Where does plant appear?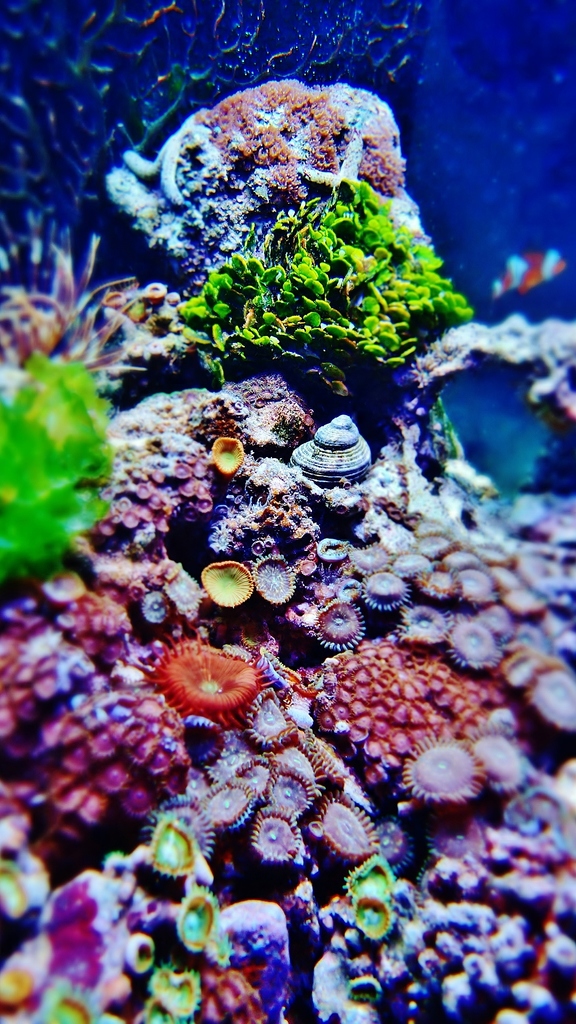
Appears at rect(0, 0, 441, 331).
